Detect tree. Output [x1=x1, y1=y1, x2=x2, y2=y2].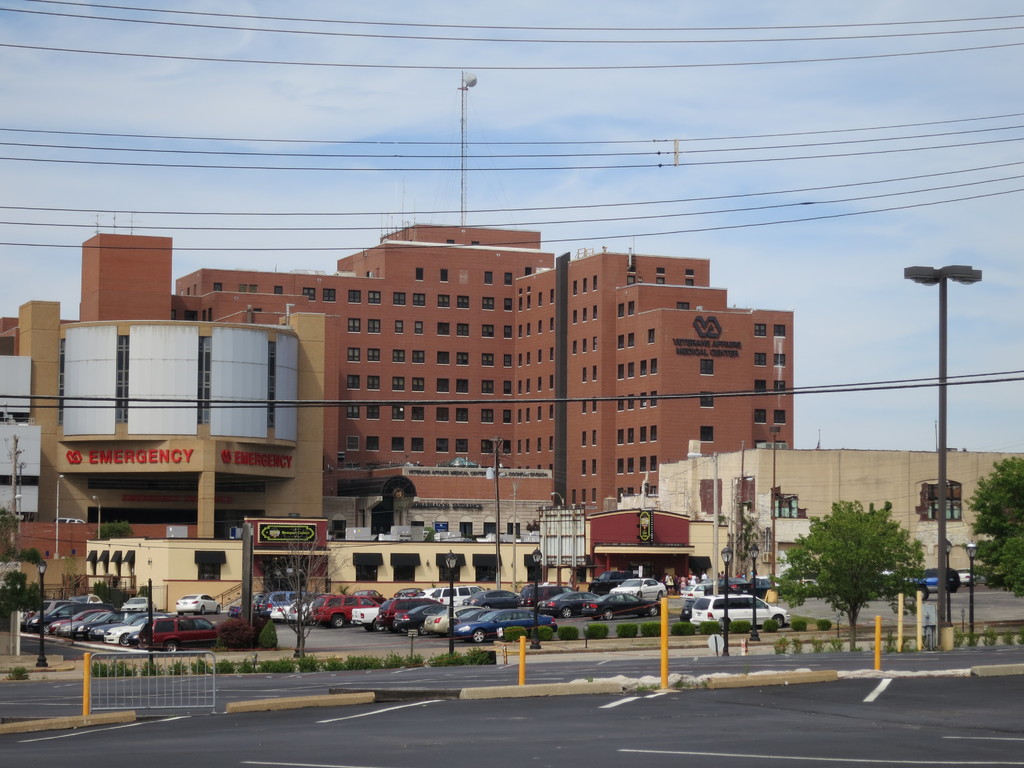
[x1=0, y1=569, x2=44, y2=633].
